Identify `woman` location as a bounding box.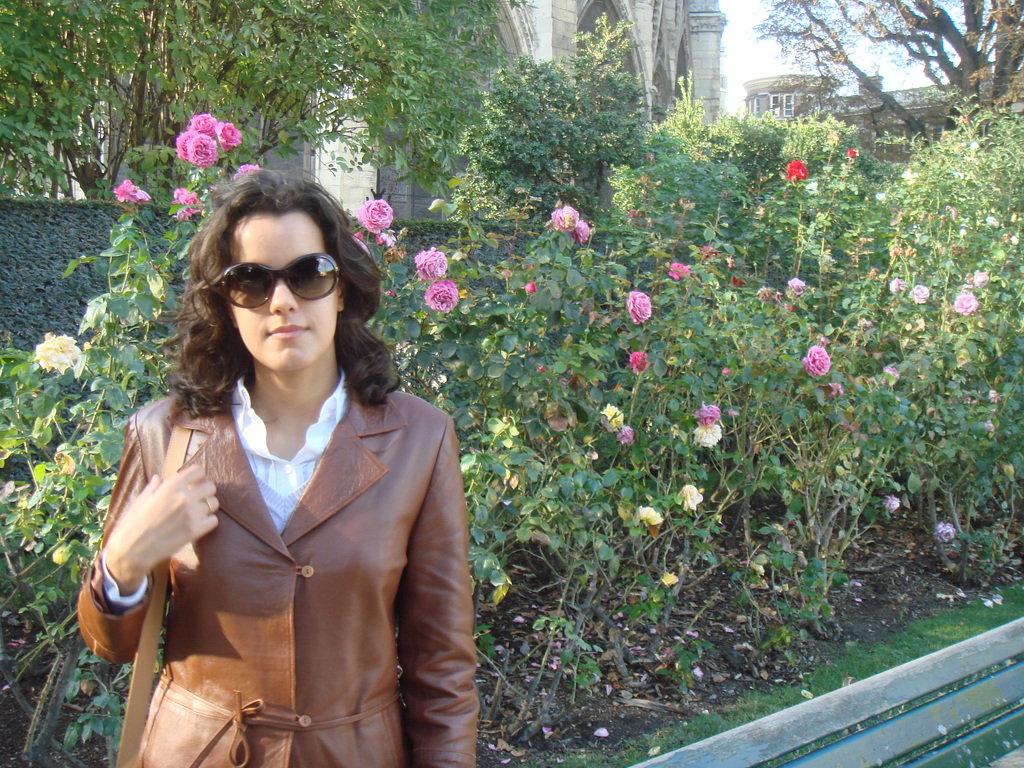
<box>75,183,473,767</box>.
